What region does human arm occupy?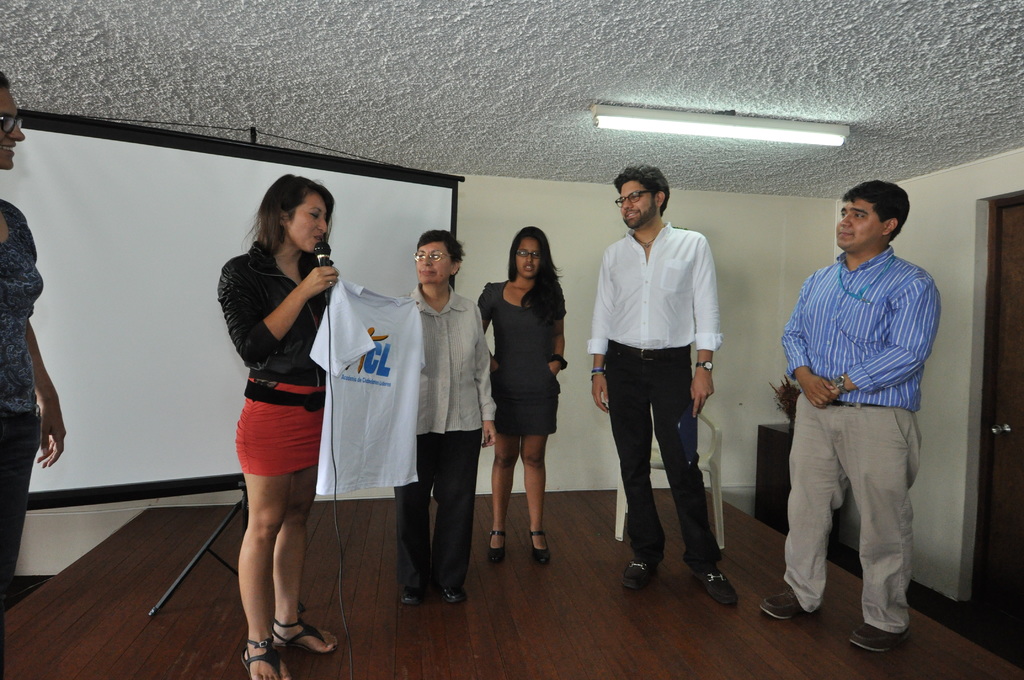
Rect(593, 242, 620, 413).
